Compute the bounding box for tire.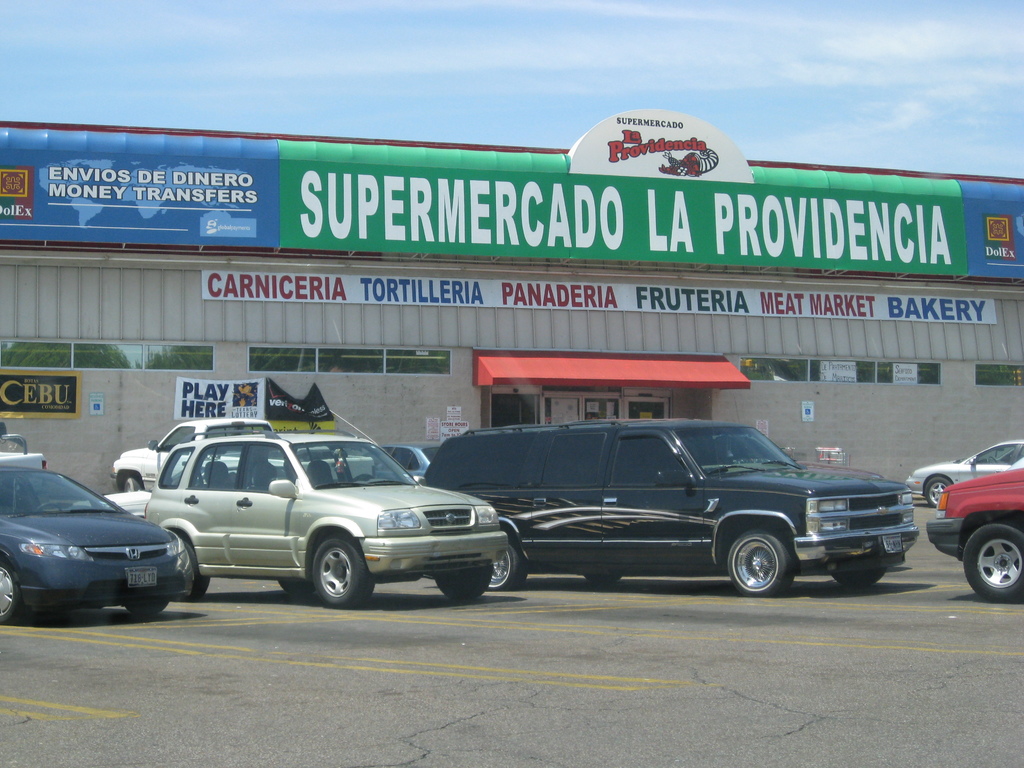
[x1=179, y1=535, x2=211, y2=598].
